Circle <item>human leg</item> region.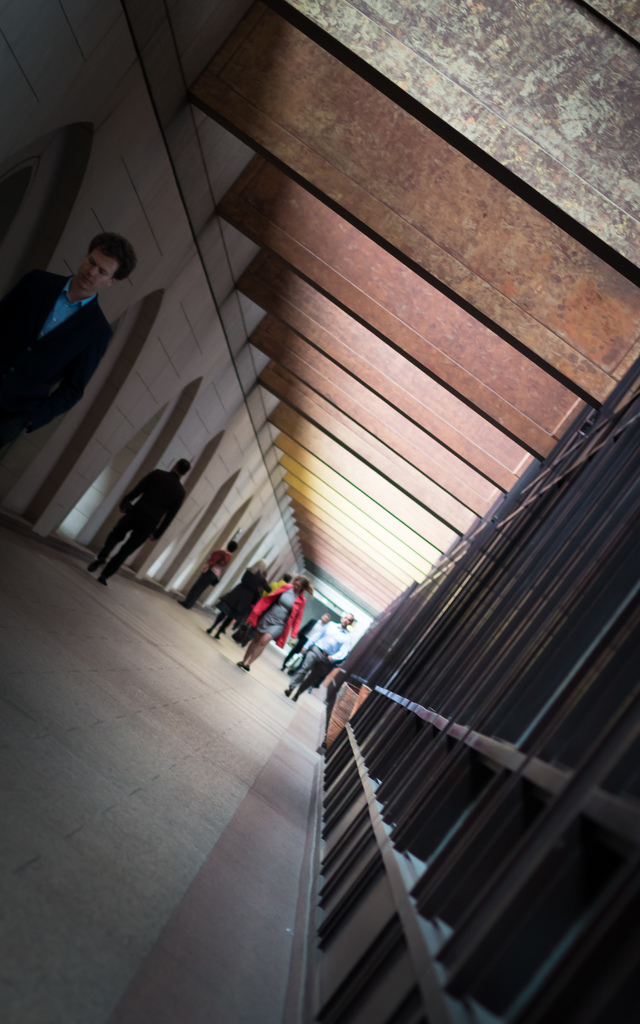
Region: Rect(96, 535, 147, 589).
